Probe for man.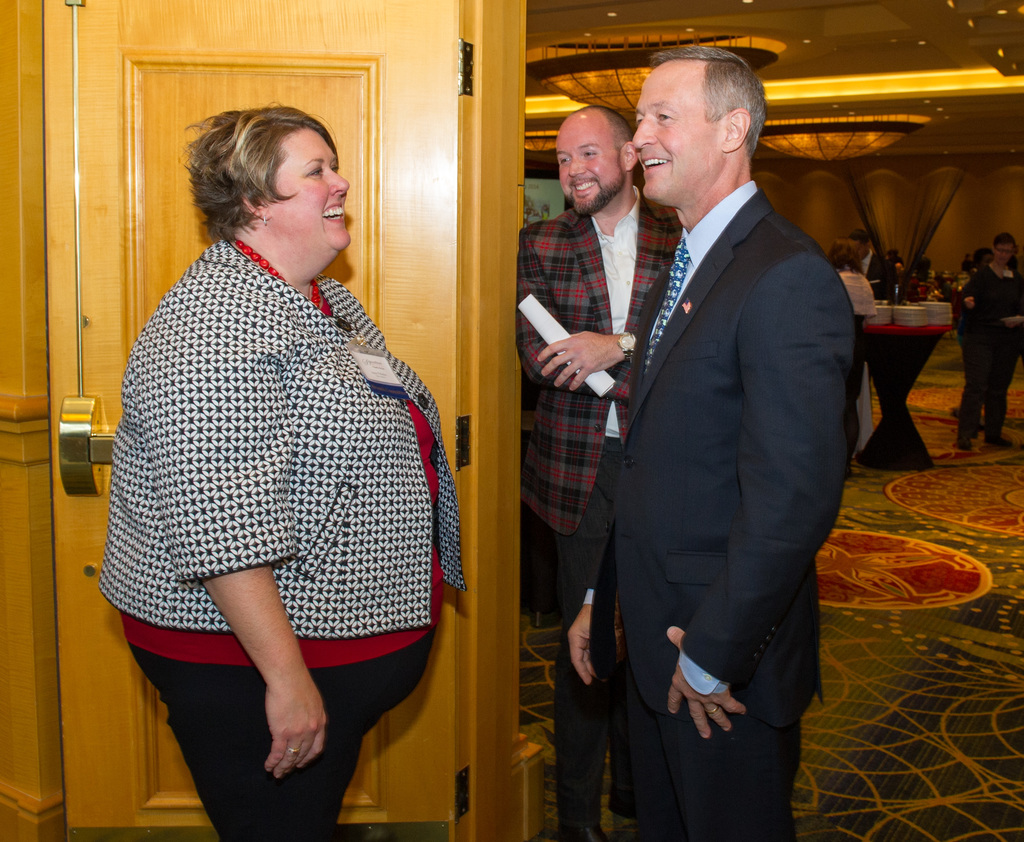
Probe result: x1=956 y1=229 x2=1023 y2=455.
